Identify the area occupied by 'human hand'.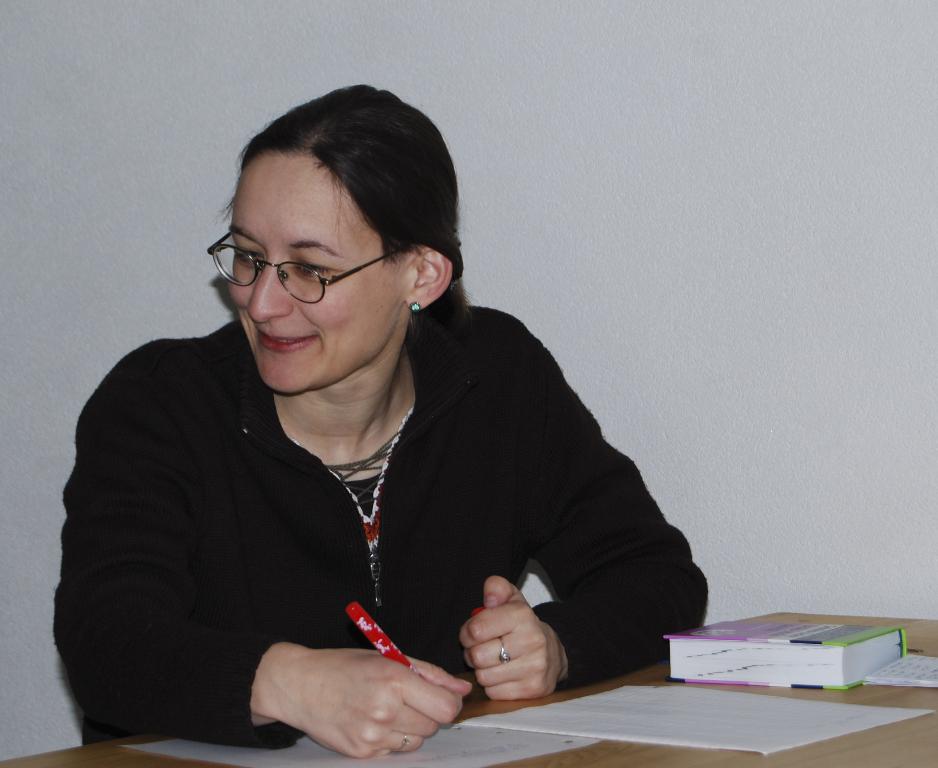
Area: region(294, 648, 473, 764).
